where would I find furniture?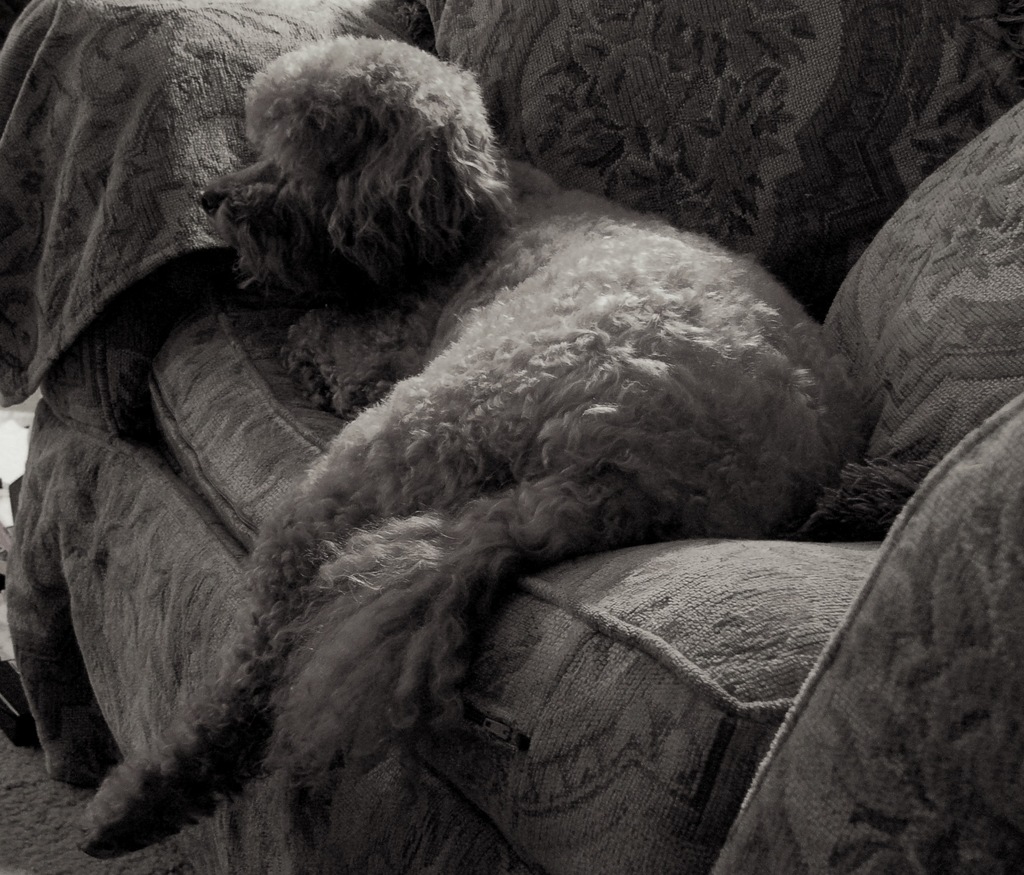
At 0/0/1023/873.
